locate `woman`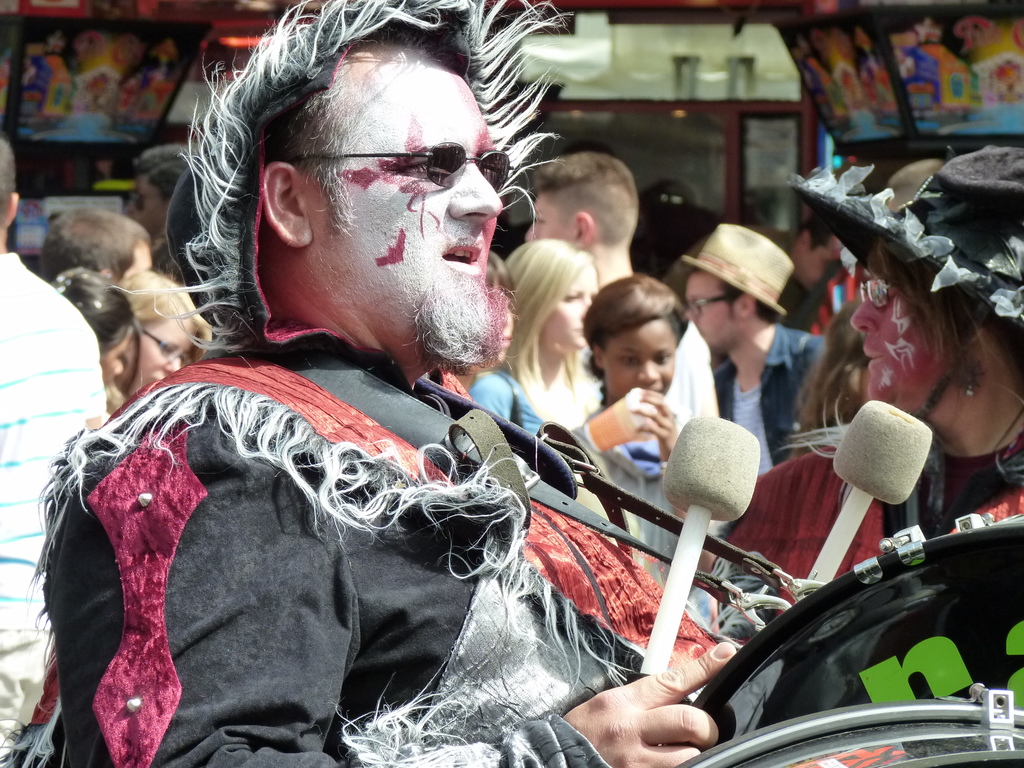
l=113, t=271, r=200, b=389
